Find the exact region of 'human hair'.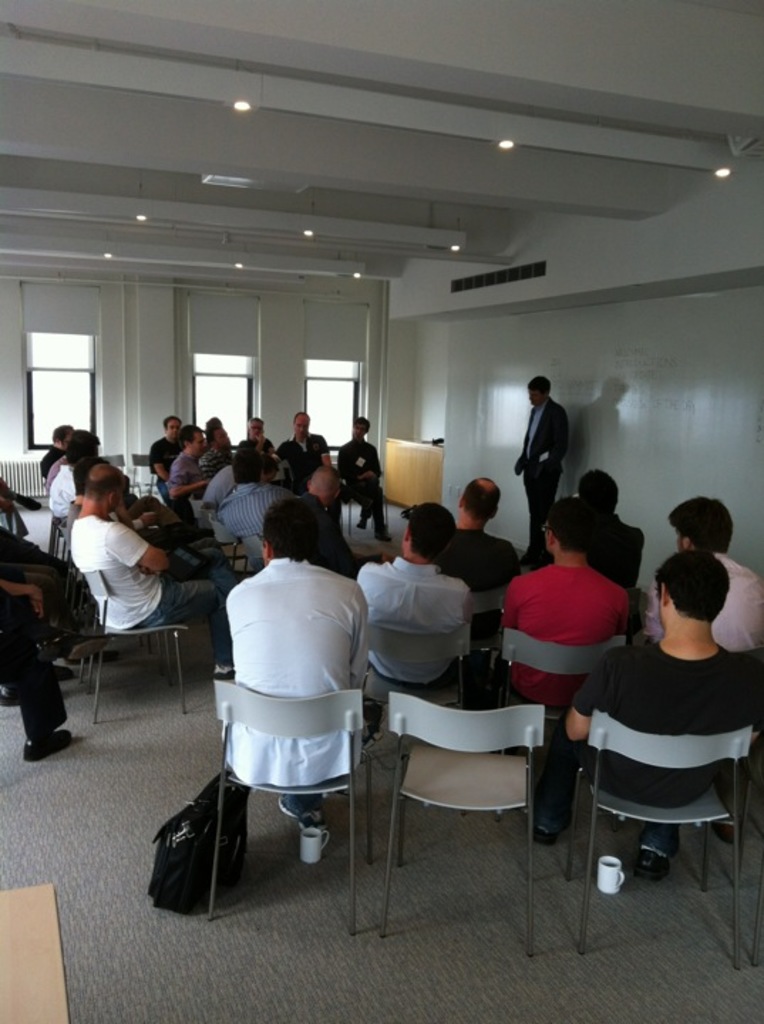
Exact region: x1=64, y1=432, x2=101, y2=464.
